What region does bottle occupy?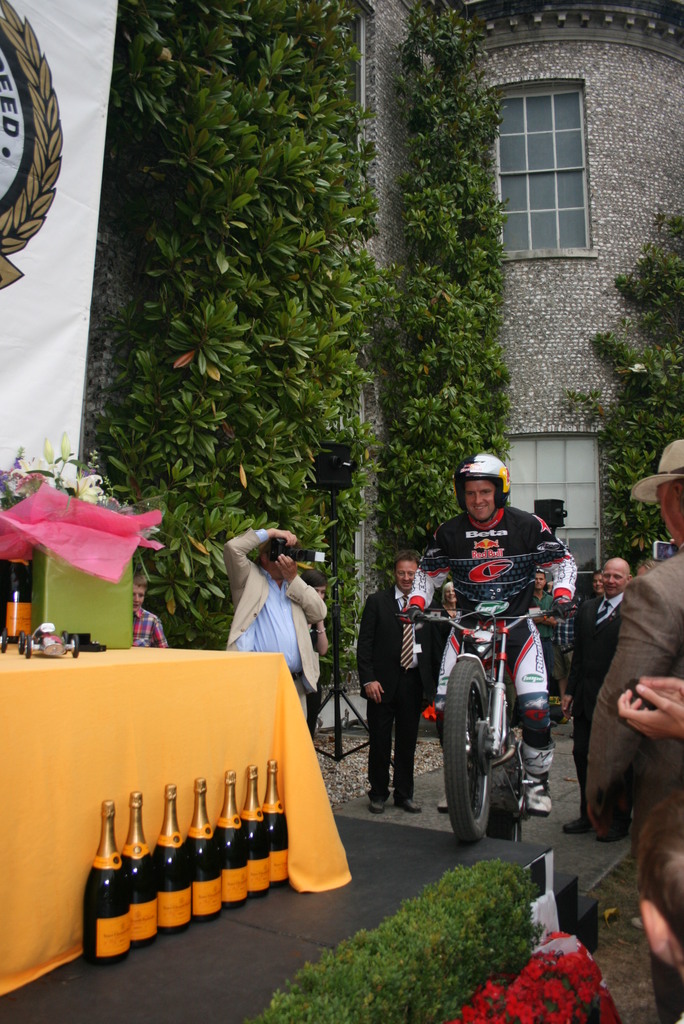
pyautogui.locateOnScreen(122, 783, 161, 935).
